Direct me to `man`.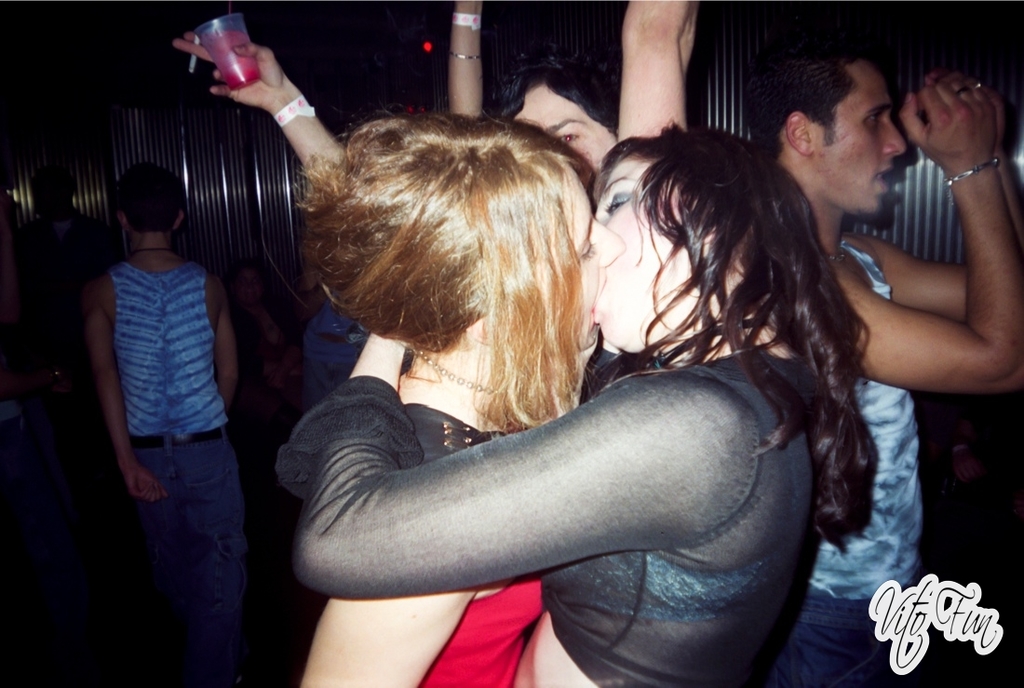
Direction: 742,42,1023,687.
